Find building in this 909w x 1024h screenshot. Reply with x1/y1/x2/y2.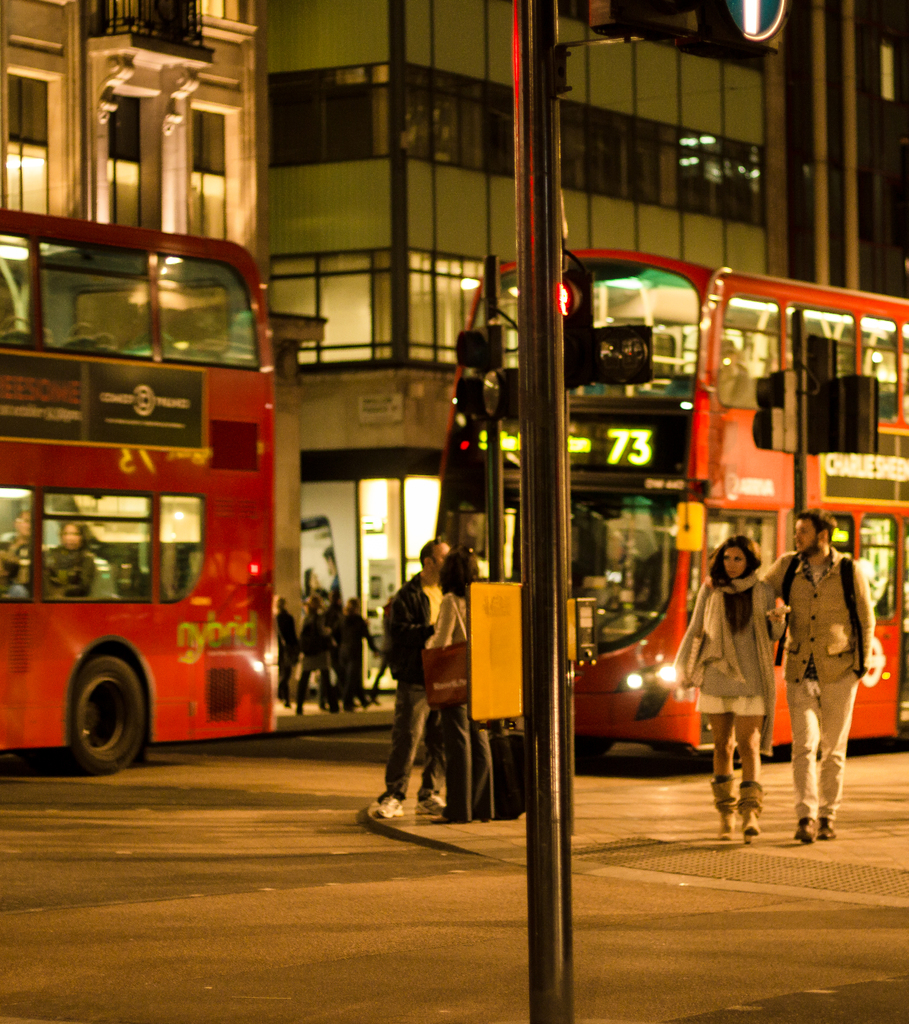
762/1/908/299.
